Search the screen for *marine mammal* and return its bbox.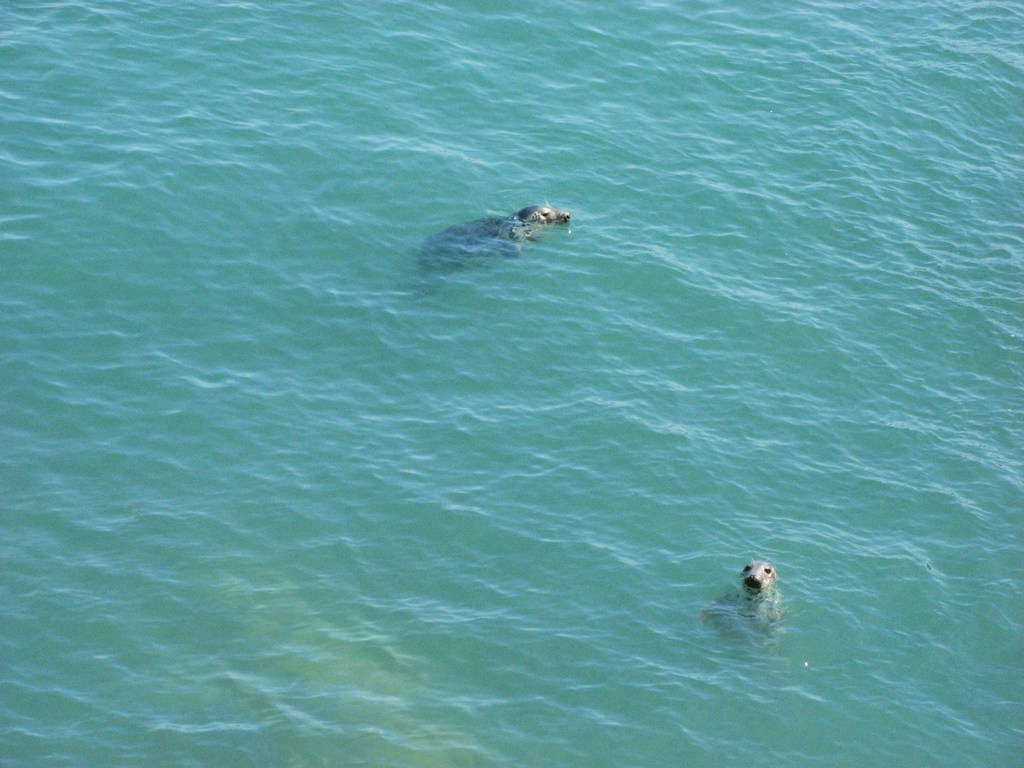
Found: detection(419, 183, 587, 289).
